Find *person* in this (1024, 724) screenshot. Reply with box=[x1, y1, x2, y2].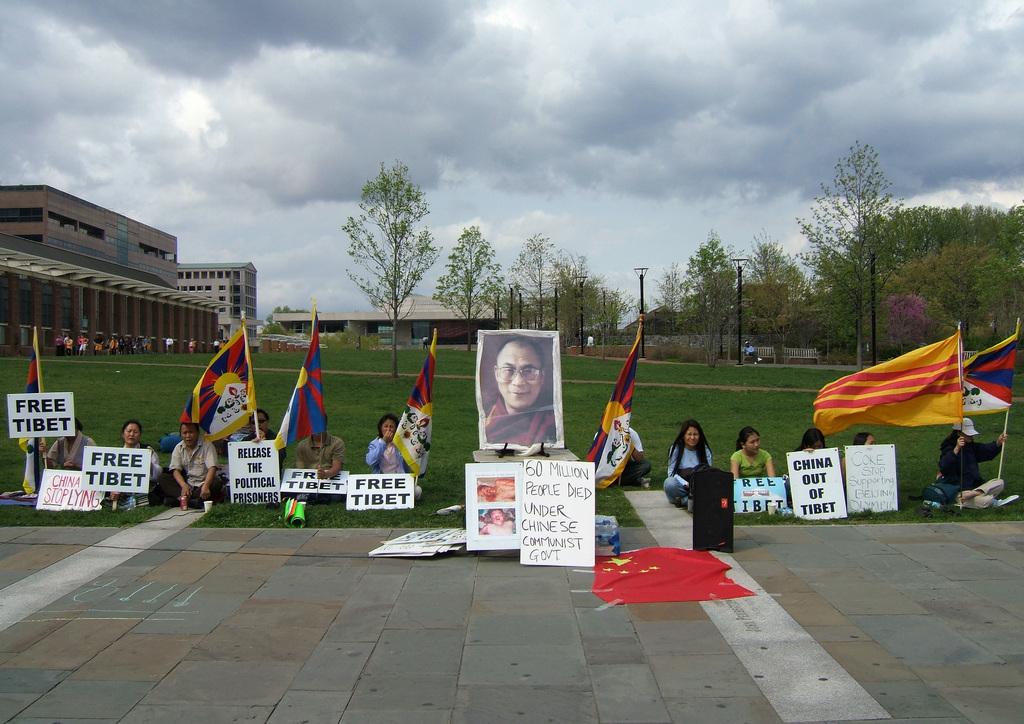
box=[93, 334, 106, 355].
